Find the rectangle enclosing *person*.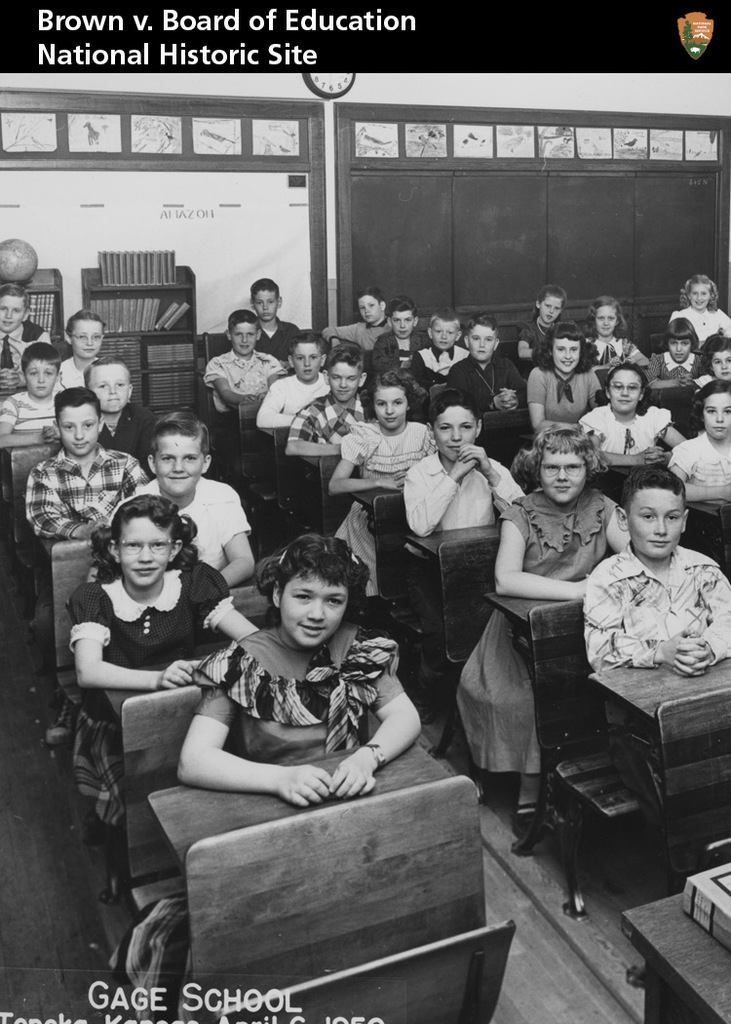
[left=647, top=318, right=701, bottom=387].
